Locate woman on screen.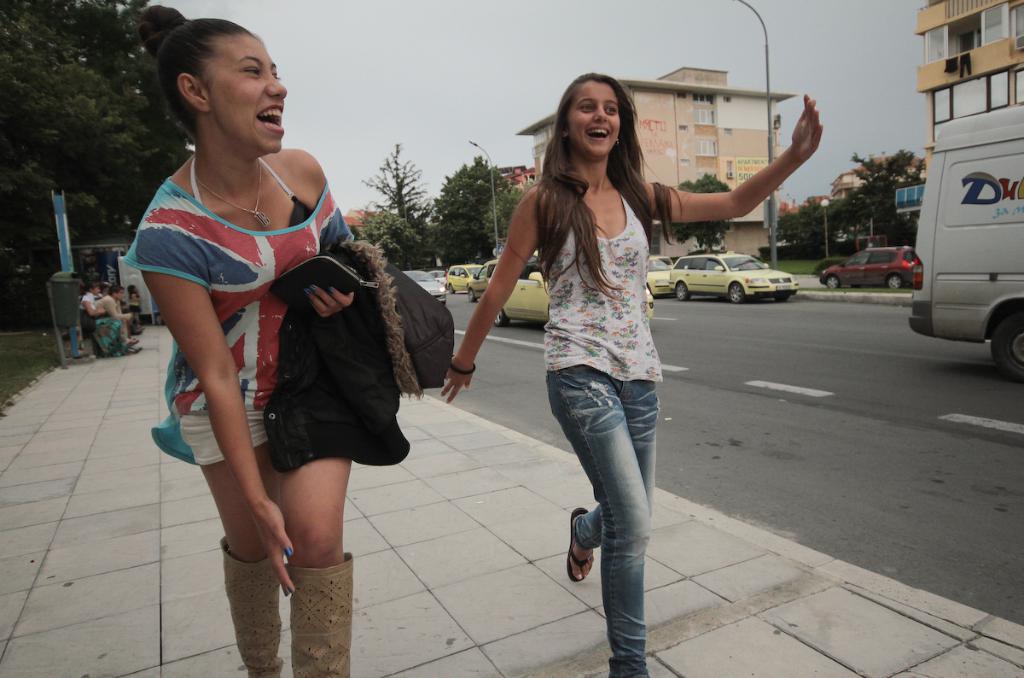
On screen at [118, 26, 413, 630].
